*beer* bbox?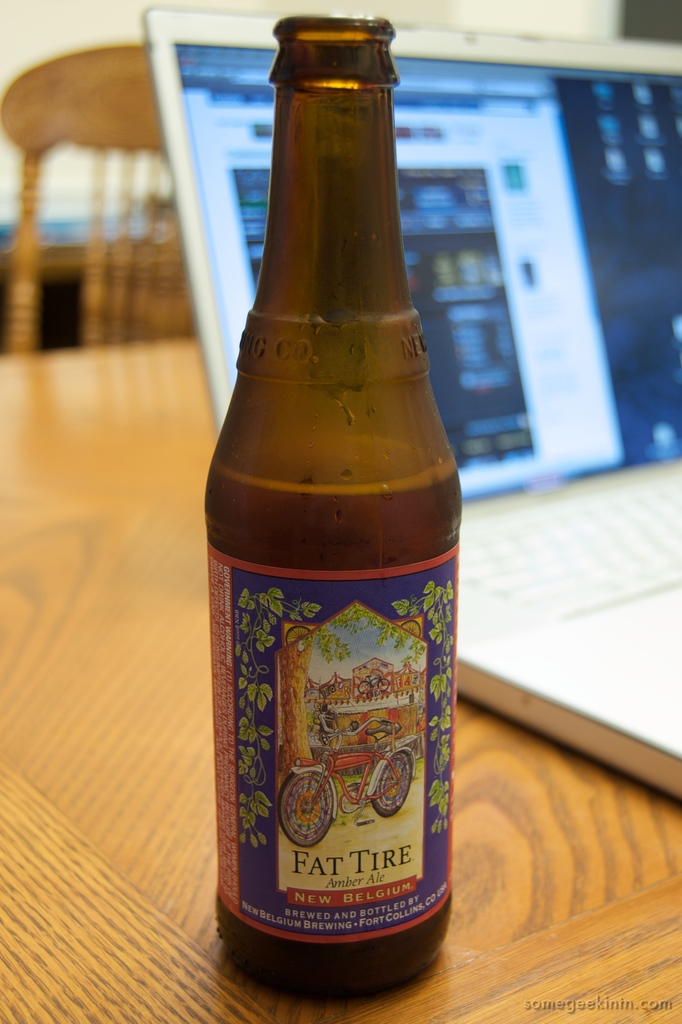
pyautogui.locateOnScreen(186, 8, 470, 1023)
